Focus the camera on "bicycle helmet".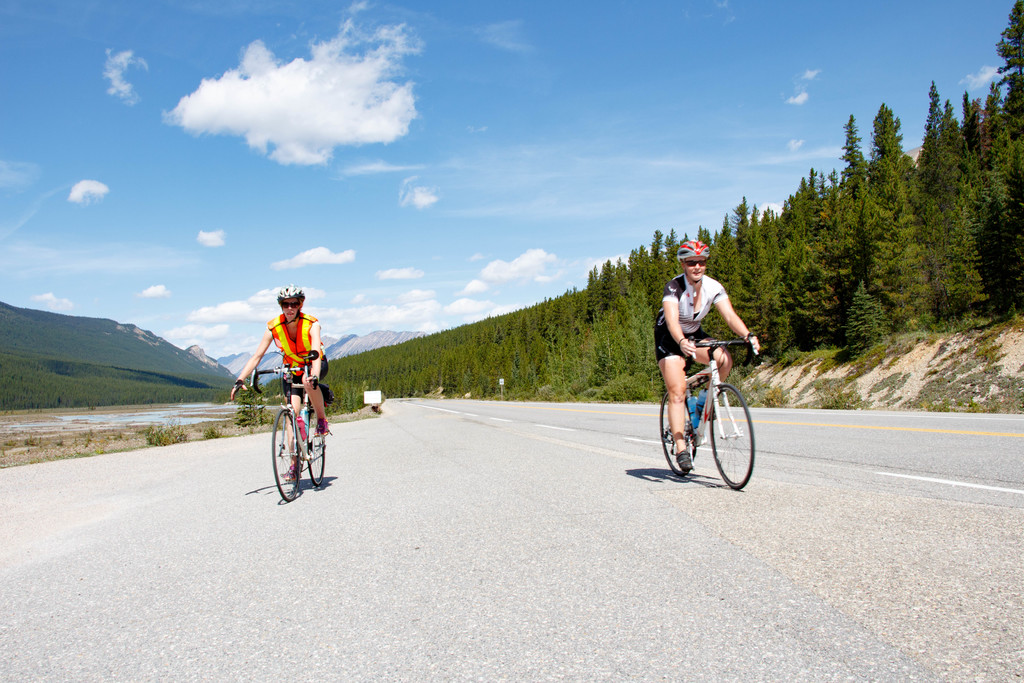
Focus region: region(278, 281, 303, 295).
